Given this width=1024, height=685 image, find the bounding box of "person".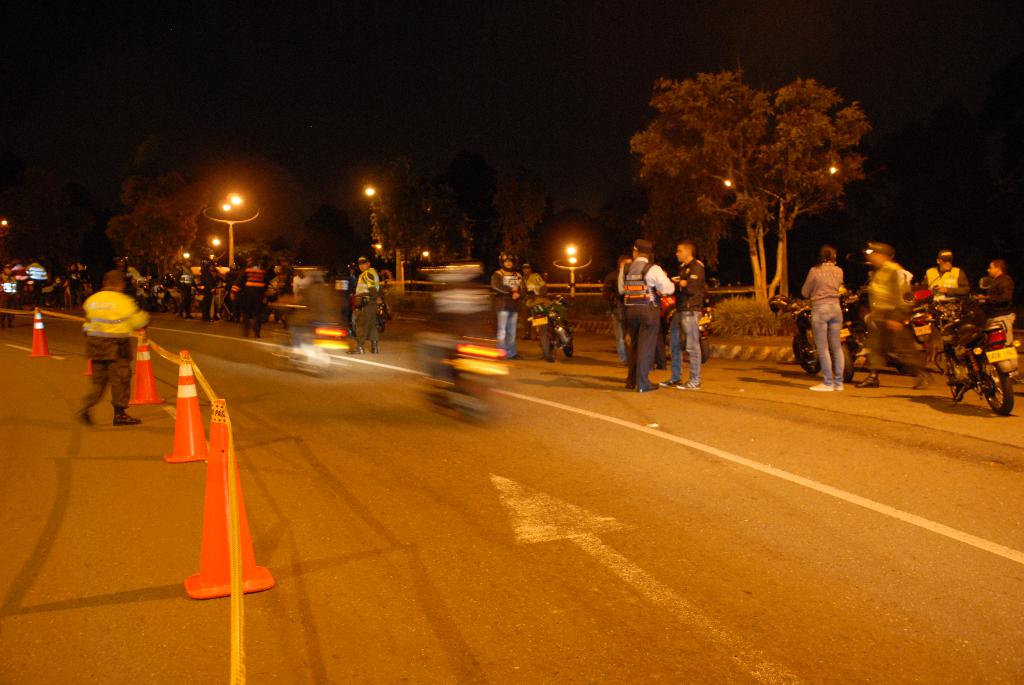
x1=604 y1=253 x2=634 y2=360.
